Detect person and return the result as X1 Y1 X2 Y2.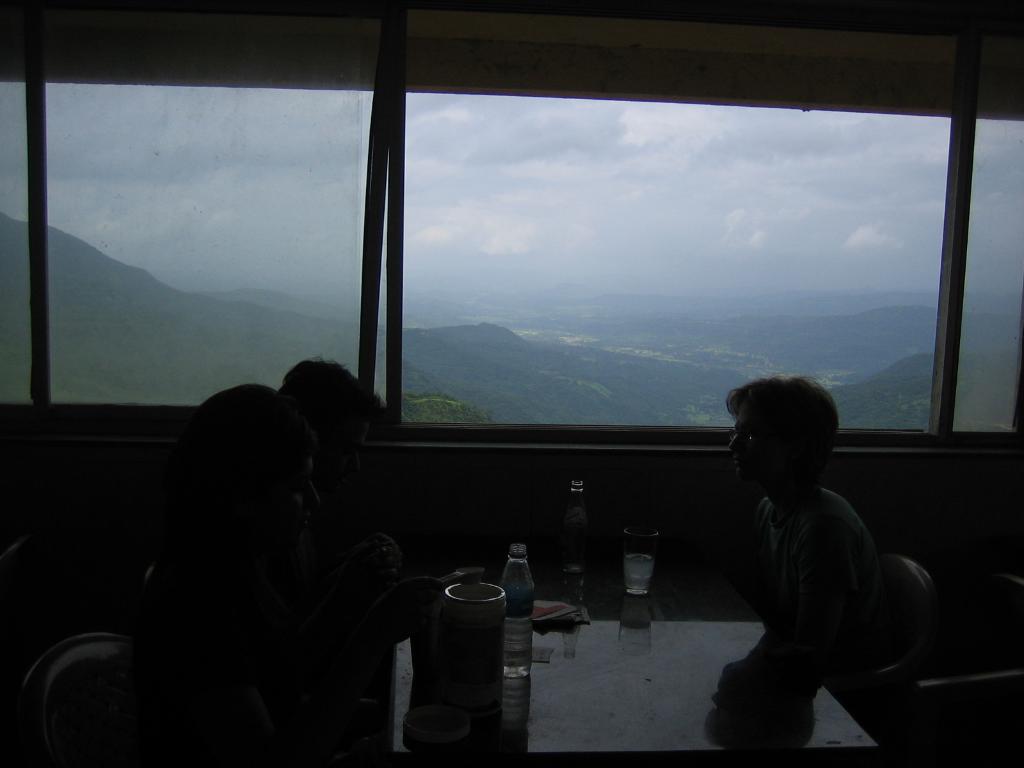
695 383 896 700.
